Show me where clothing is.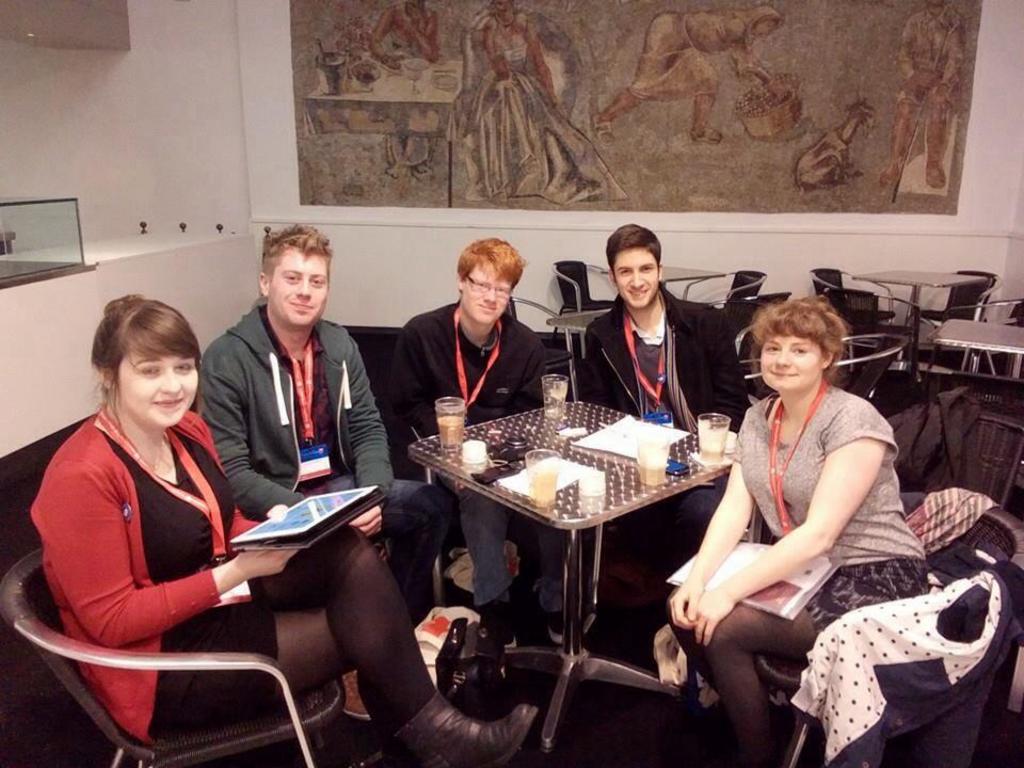
clothing is at <bbox>401, 306, 574, 631</bbox>.
